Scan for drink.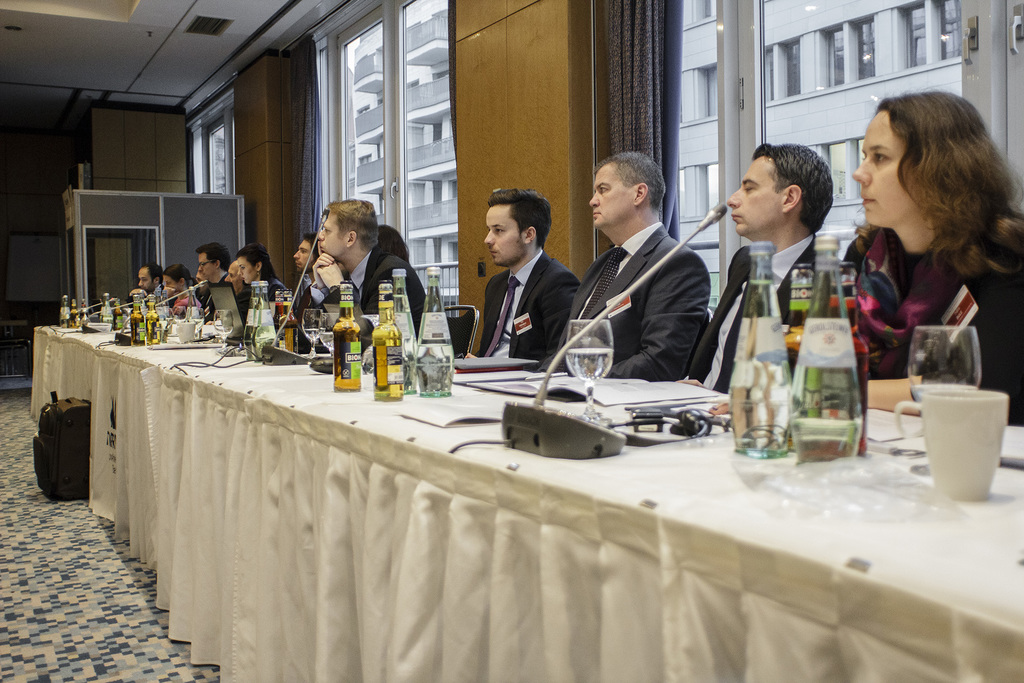
Scan result: 79/308/89/325.
